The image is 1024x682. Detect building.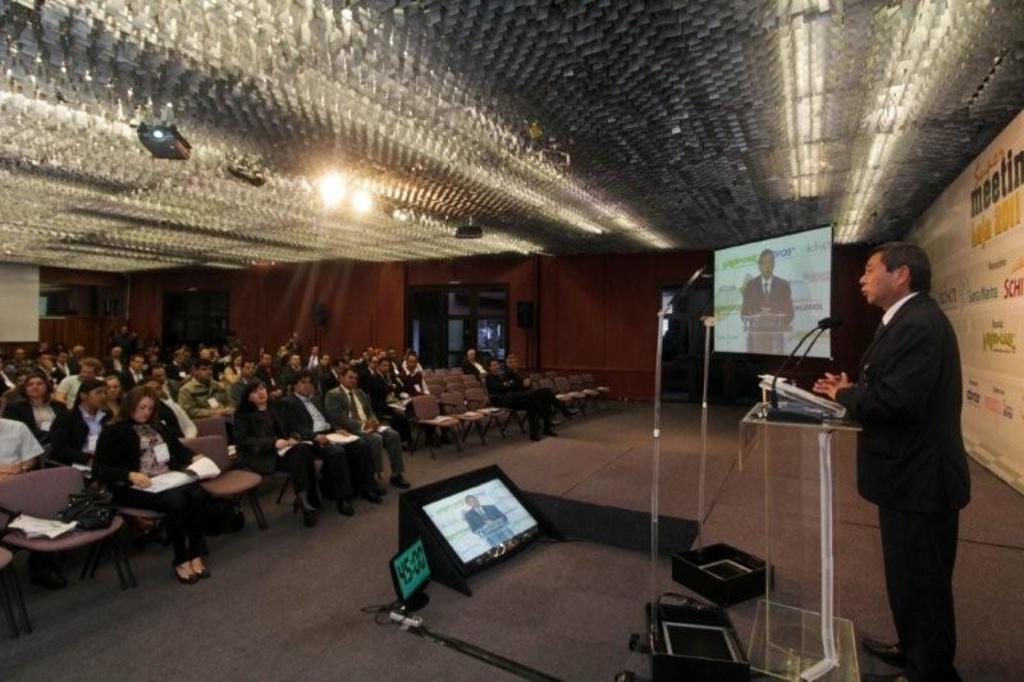
Detection: crop(0, 0, 1023, 681).
